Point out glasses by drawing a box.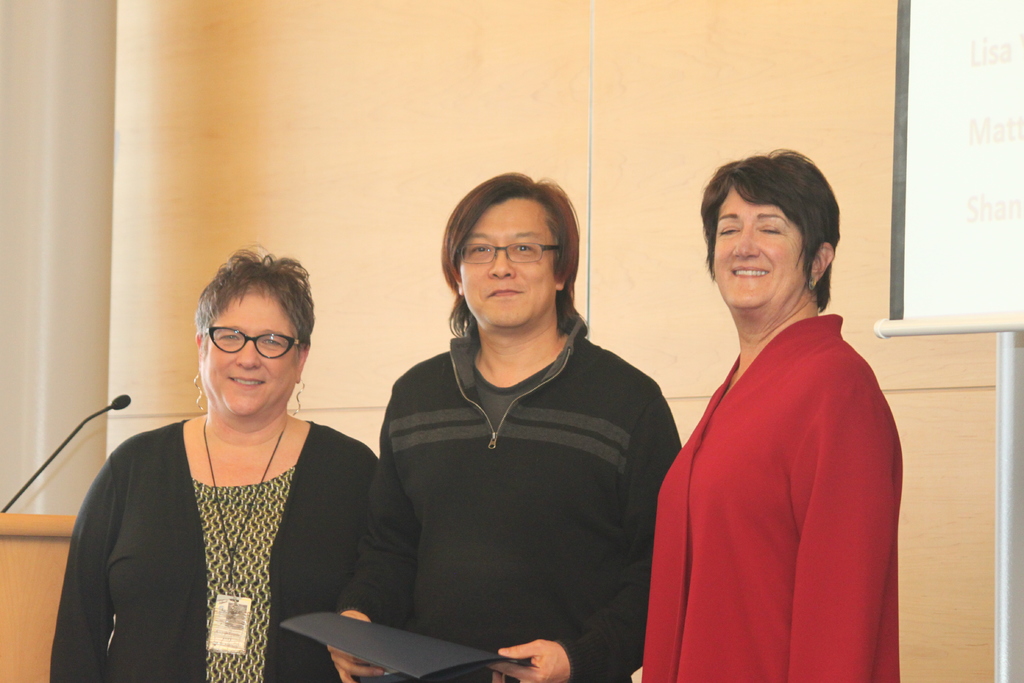
(458,240,560,263).
